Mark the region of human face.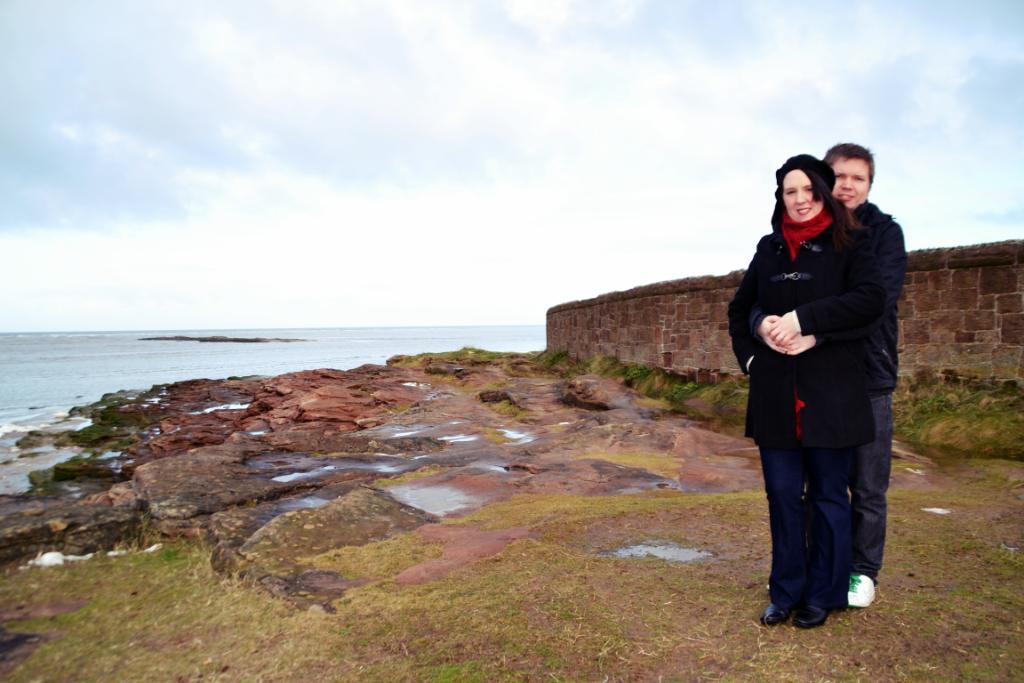
Region: (831, 160, 872, 208).
